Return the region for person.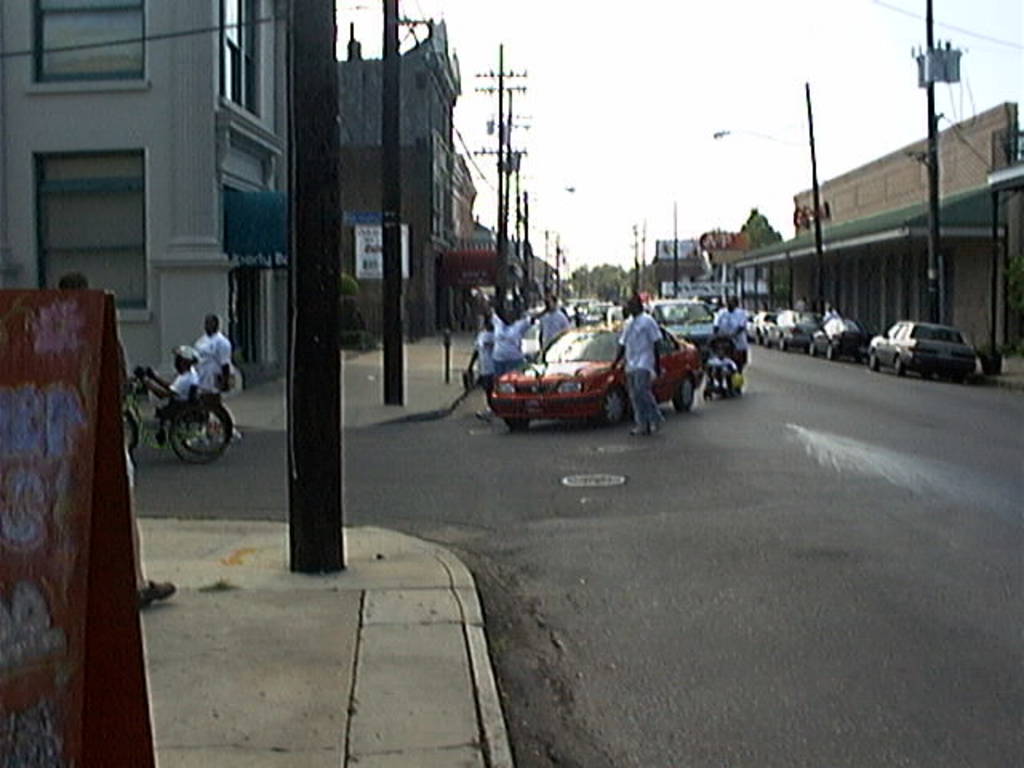
<box>195,318,235,406</box>.
